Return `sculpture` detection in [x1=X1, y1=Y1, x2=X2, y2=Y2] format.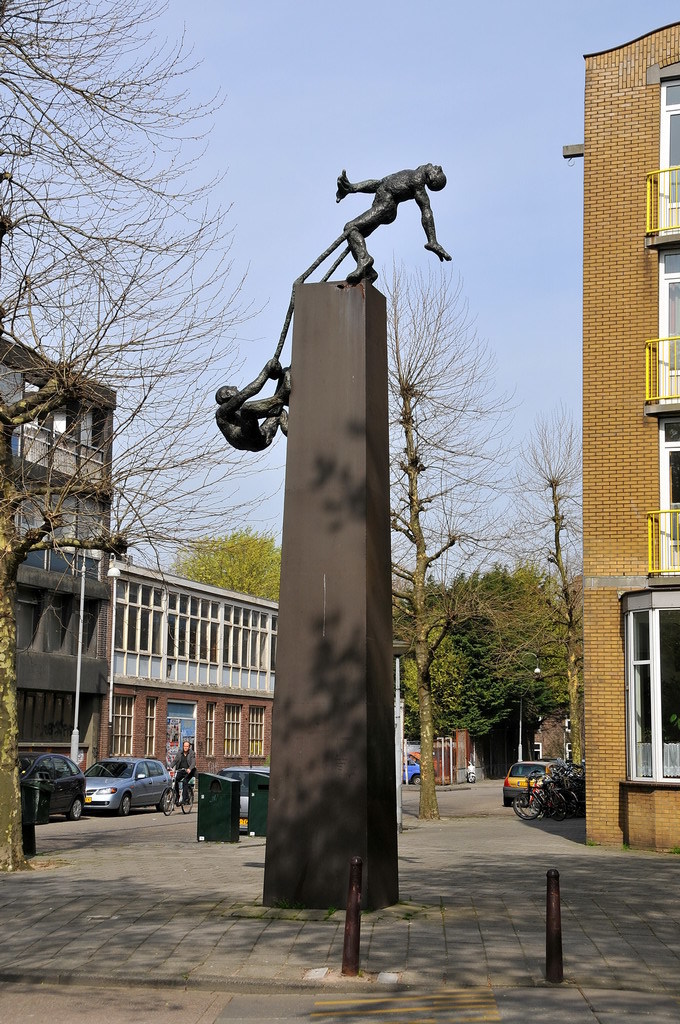
[x1=212, y1=354, x2=290, y2=455].
